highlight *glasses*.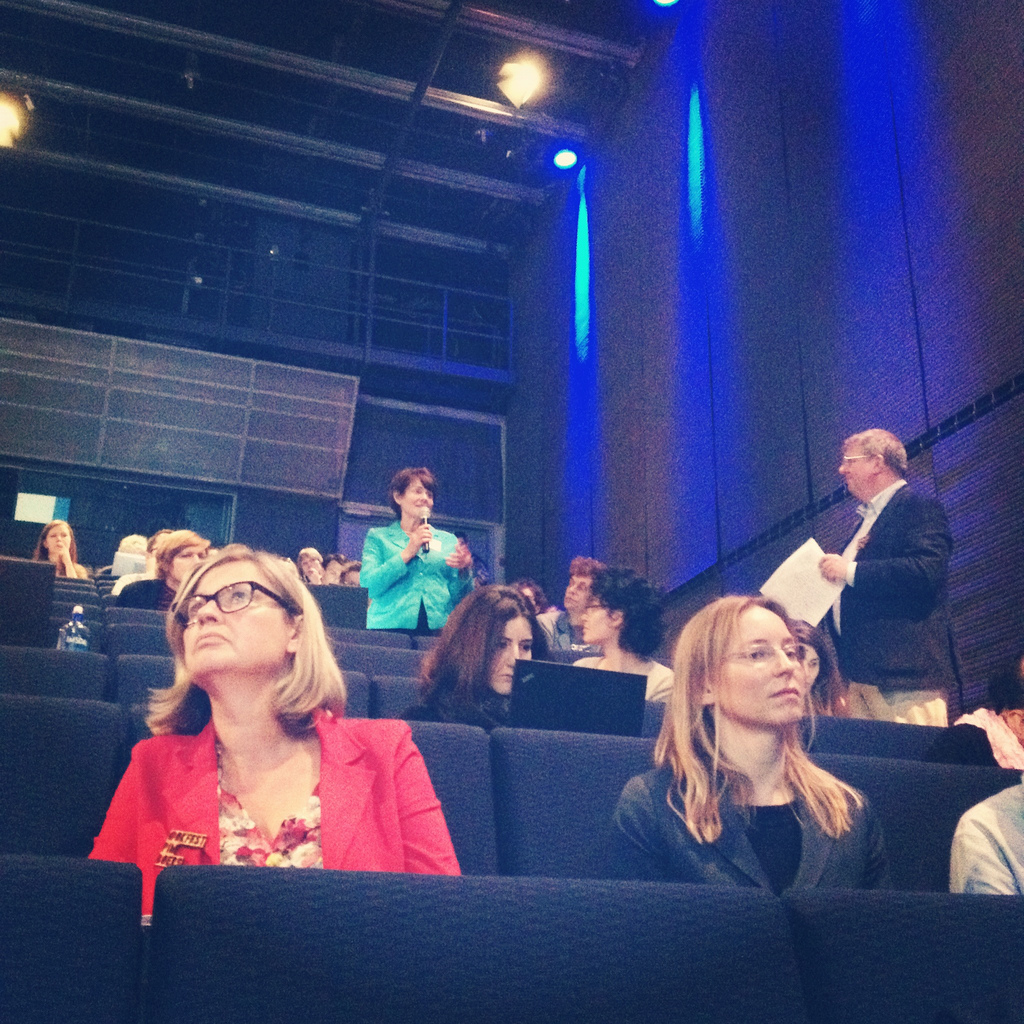
Highlighted region: (x1=844, y1=453, x2=877, y2=466).
